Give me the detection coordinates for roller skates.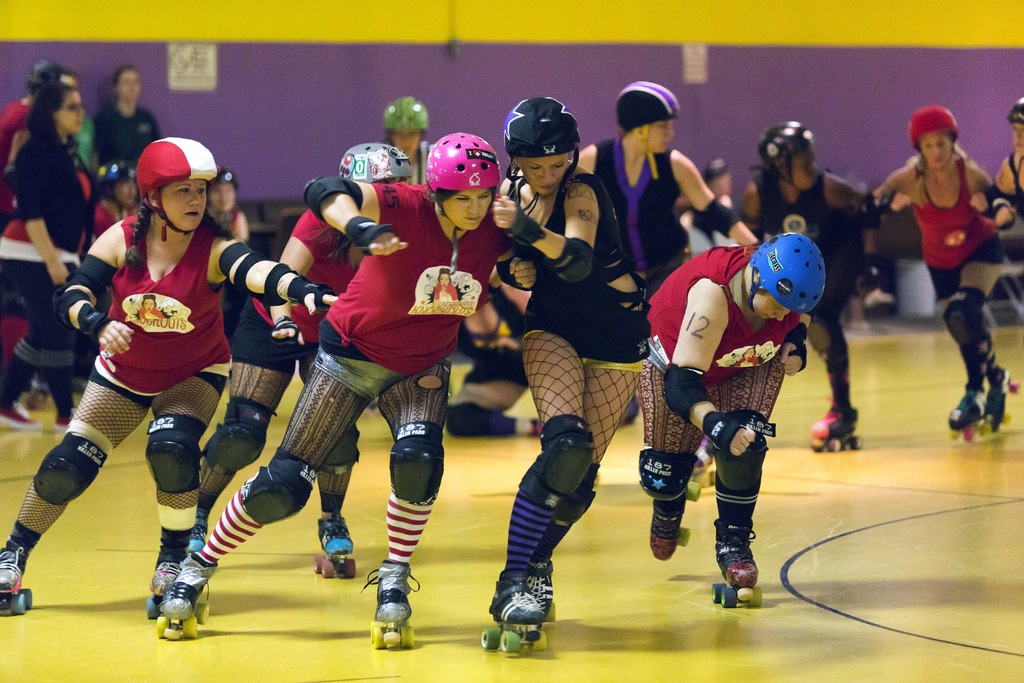
BBox(529, 562, 559, 630).
